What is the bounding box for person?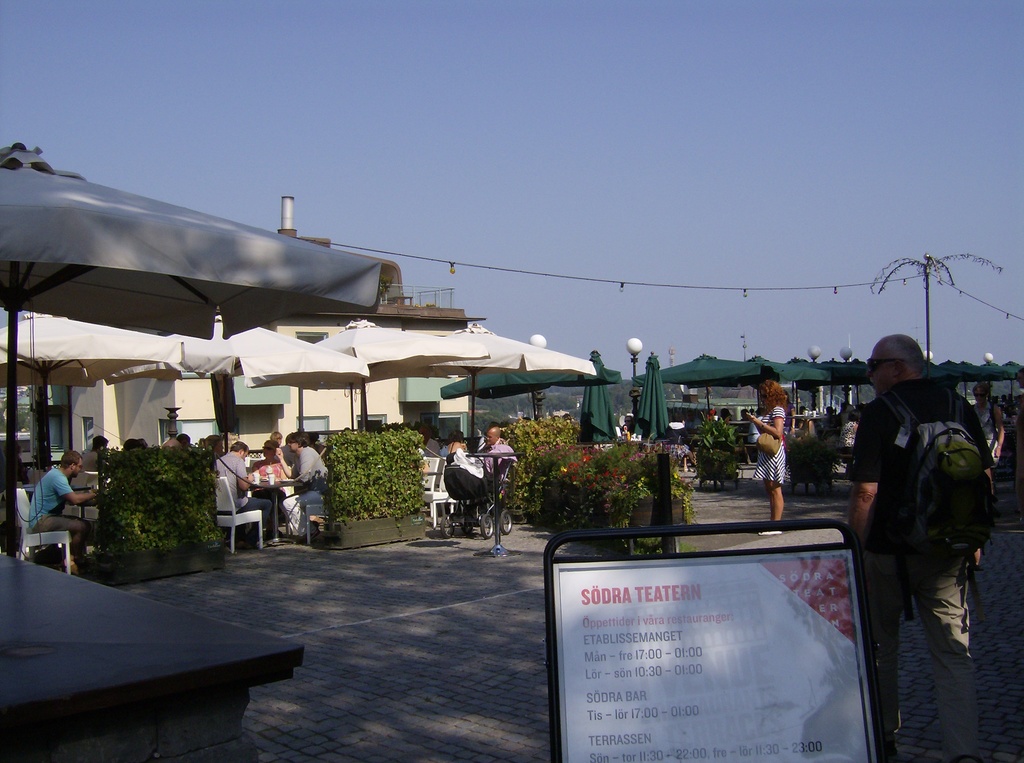
bbox=[29, 455, 96, 560].
